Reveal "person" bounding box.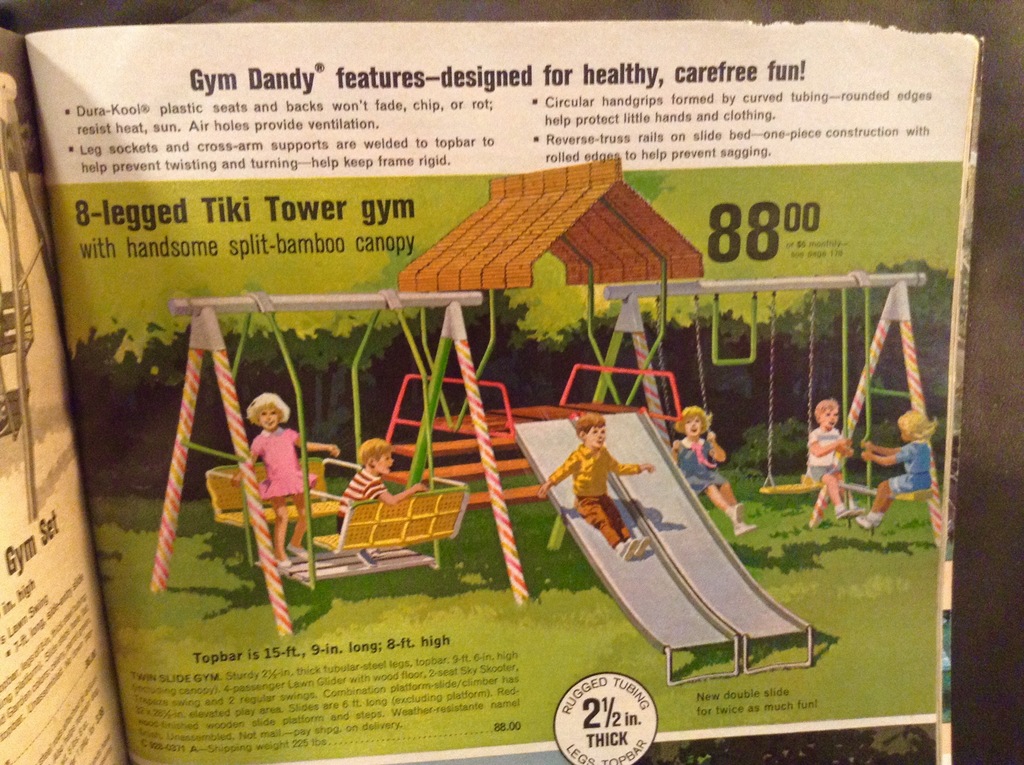
Revealed: (left=234, top=390, right=342, bottom=570).
